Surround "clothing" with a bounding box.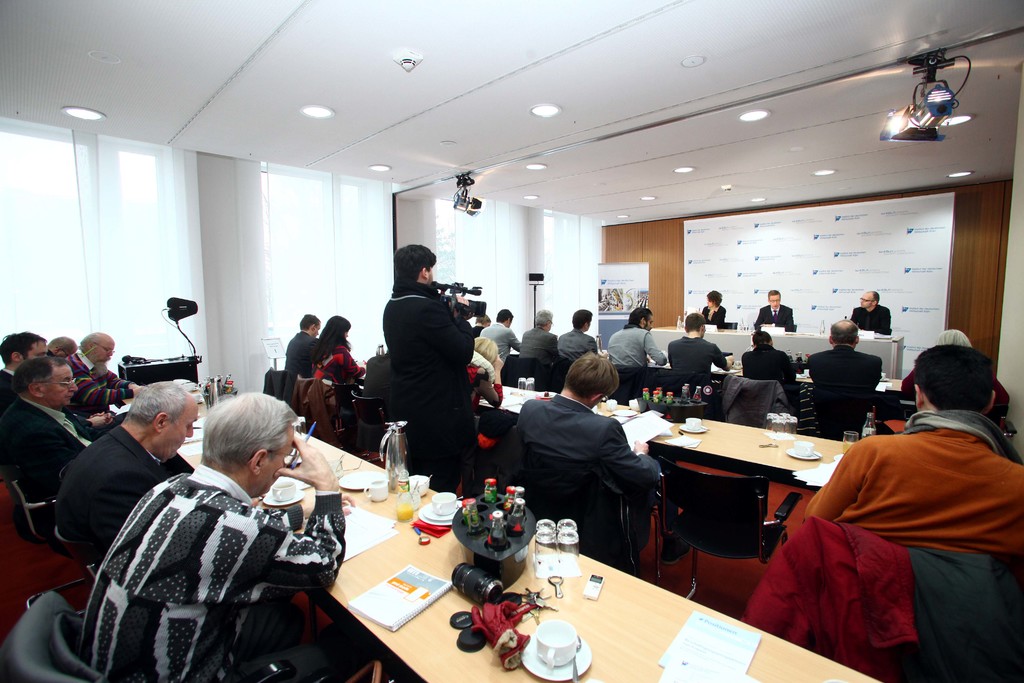
<box>559,313,605,356</box>.
